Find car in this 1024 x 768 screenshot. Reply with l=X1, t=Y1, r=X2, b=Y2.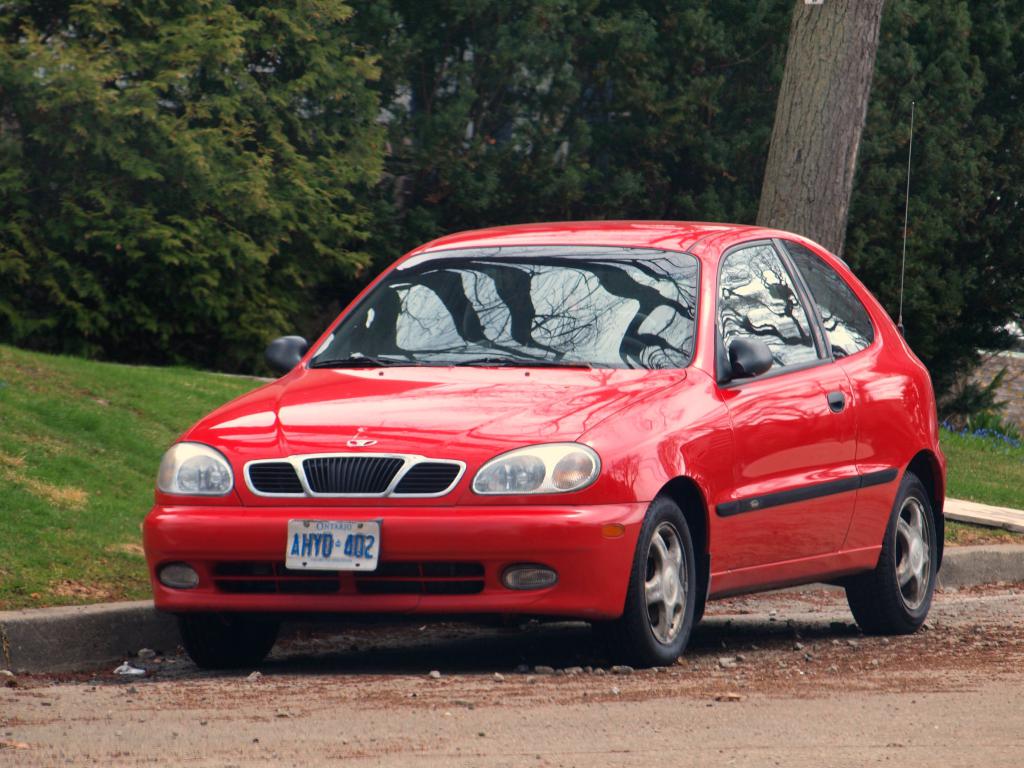
l=136, t=208, r=960, b=678.
